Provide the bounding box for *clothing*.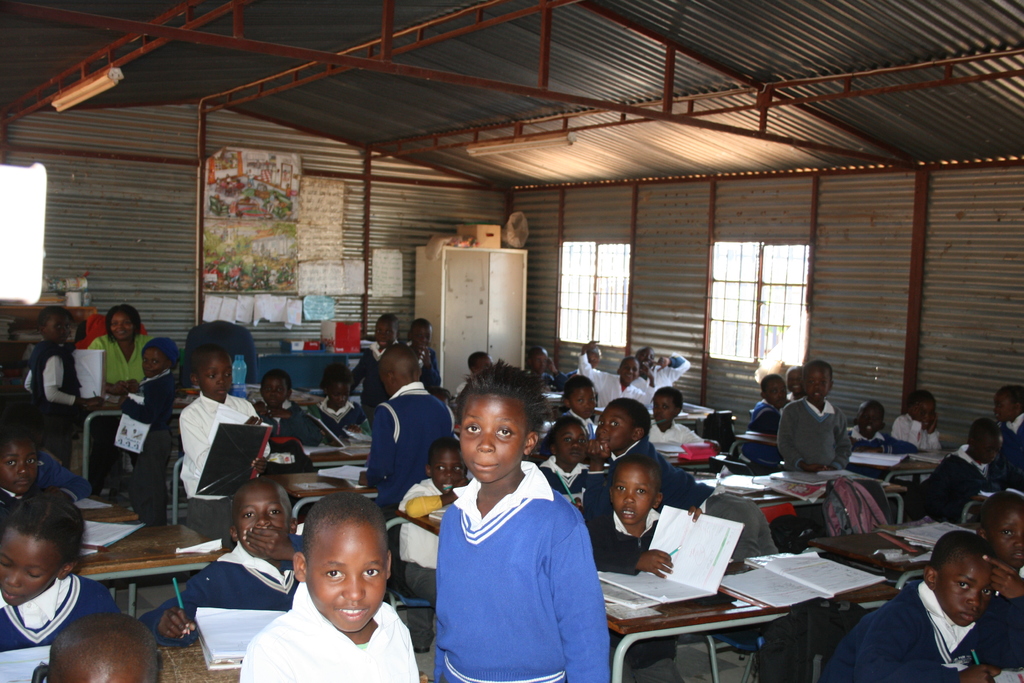
box(32, 347, 87, 422).
